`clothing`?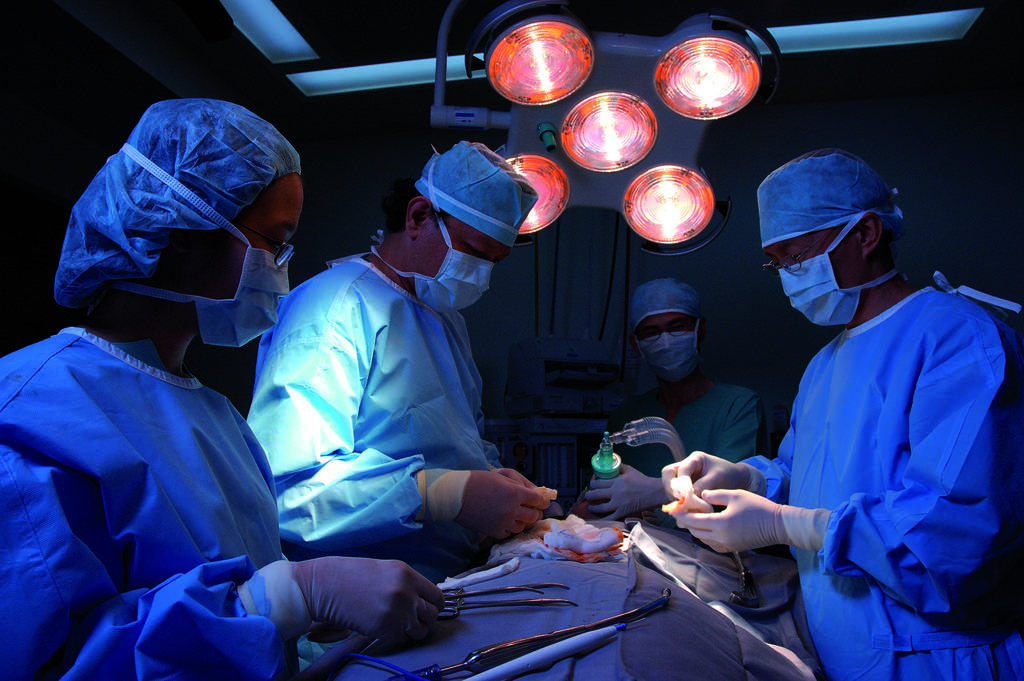
bbox=(739, 211, 1012, 665)
